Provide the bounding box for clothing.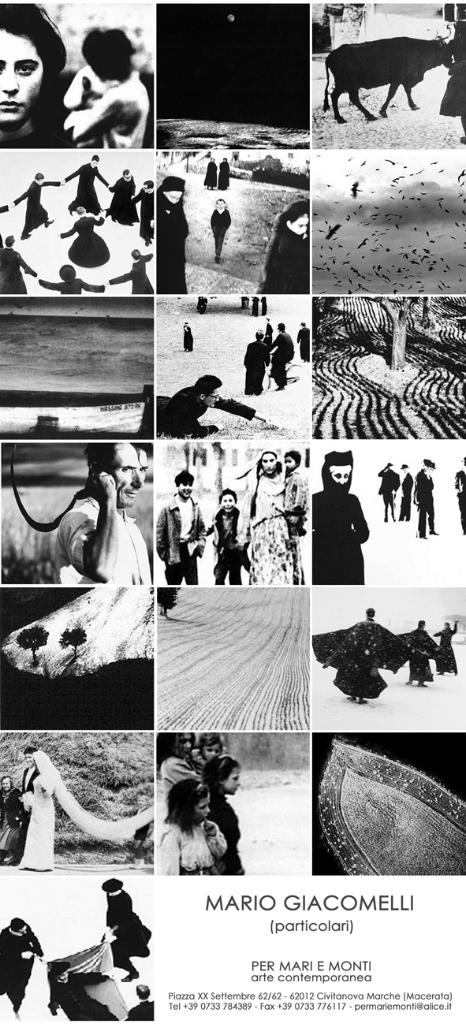
box(62, 214, 114, 273).
